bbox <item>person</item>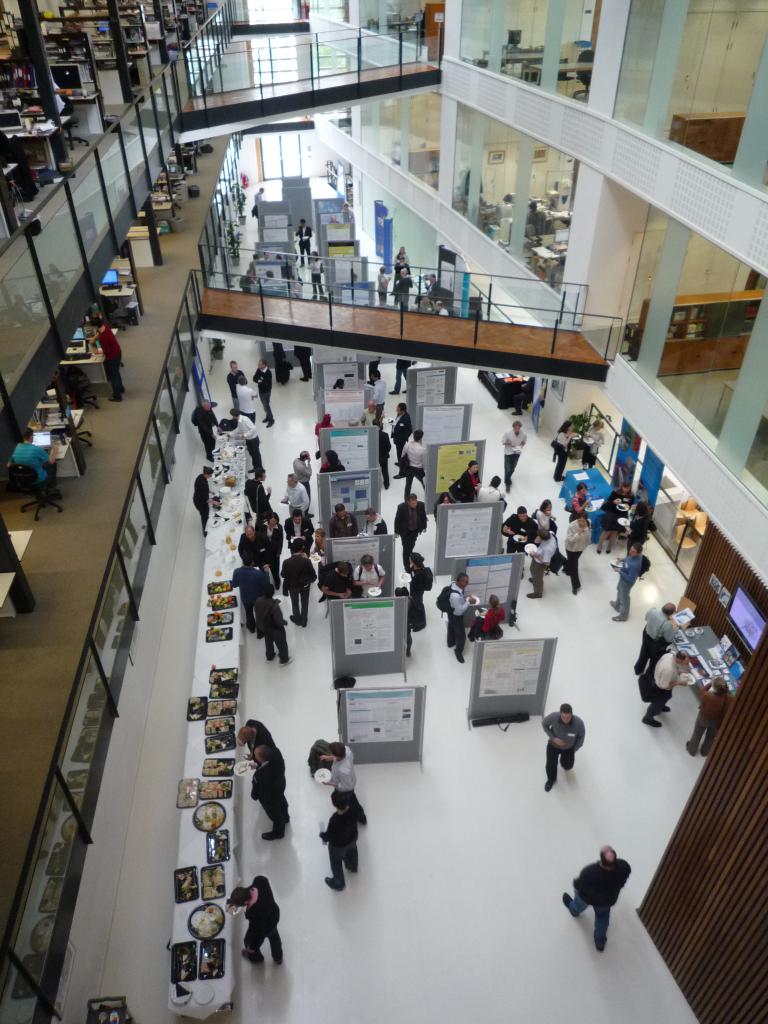
bbox=(642, 600, 685, 671)
